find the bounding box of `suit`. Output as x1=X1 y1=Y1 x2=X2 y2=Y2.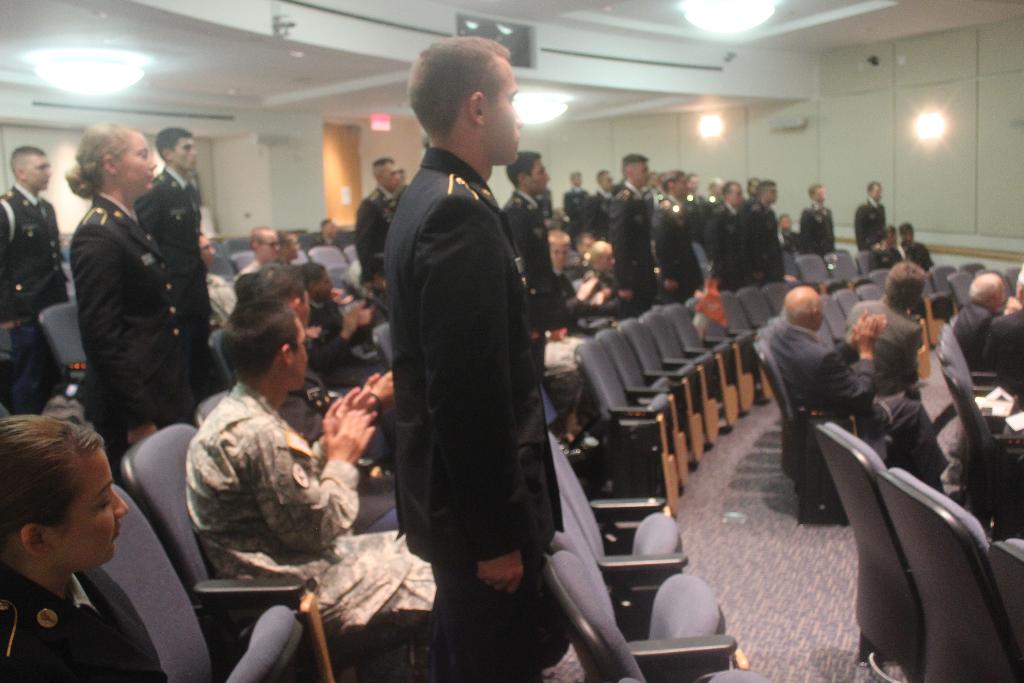
x1=72 y1=185 x2=203 y2=465.
